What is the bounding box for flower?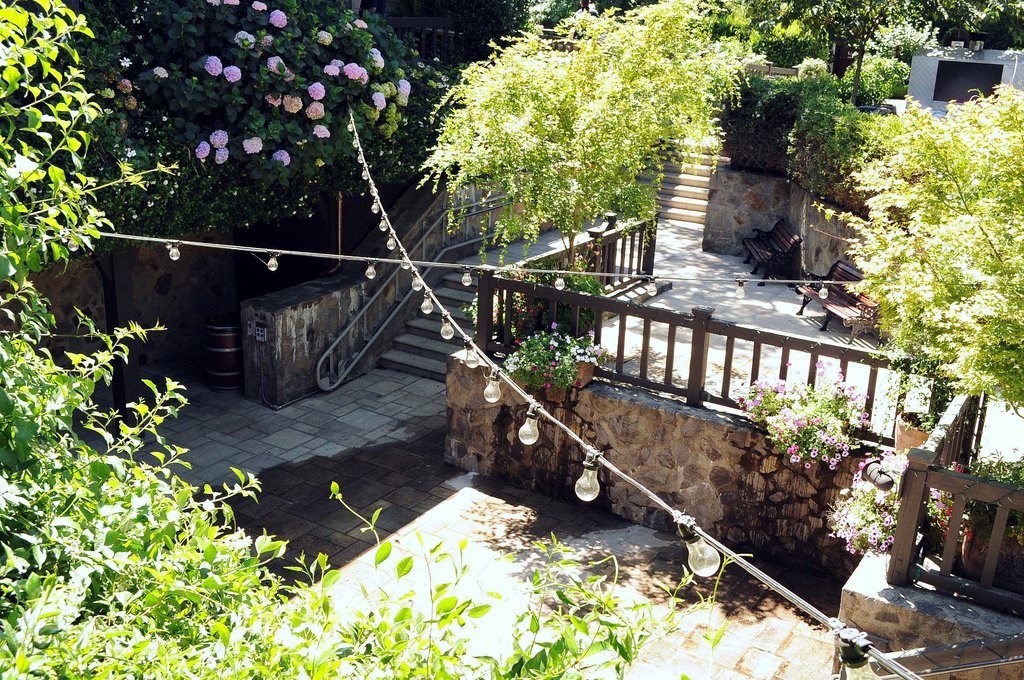
<bbox>359, 65, 369, 83</bbox>.
